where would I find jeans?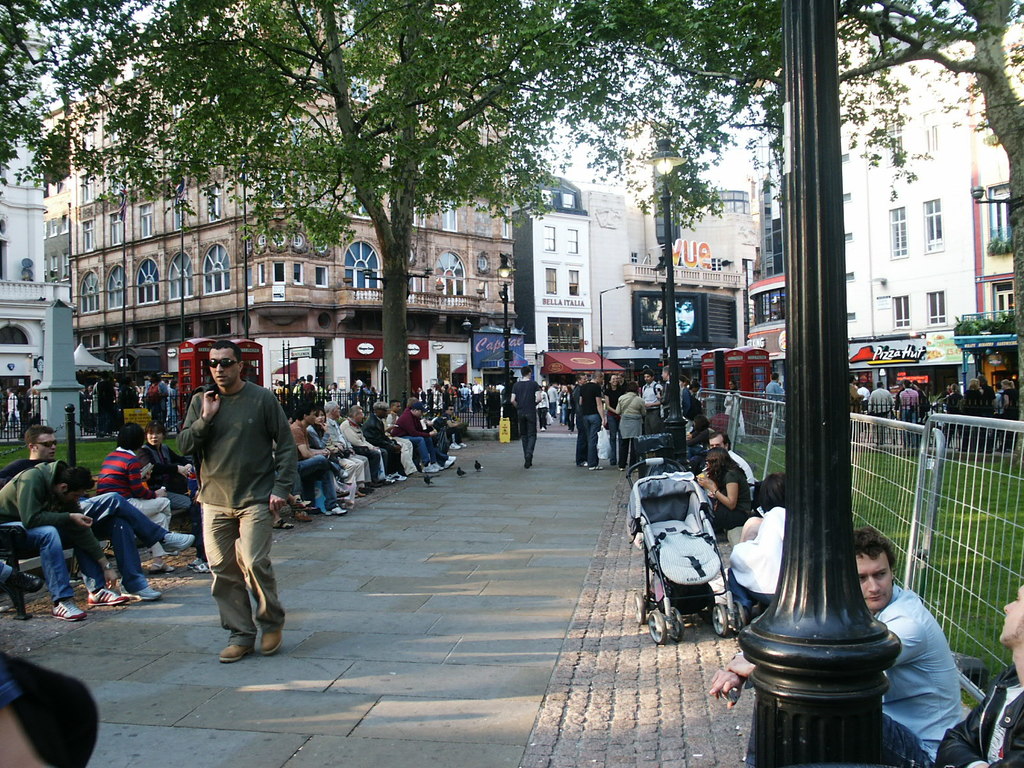
At bbox=[82, 492, 169, 594].
